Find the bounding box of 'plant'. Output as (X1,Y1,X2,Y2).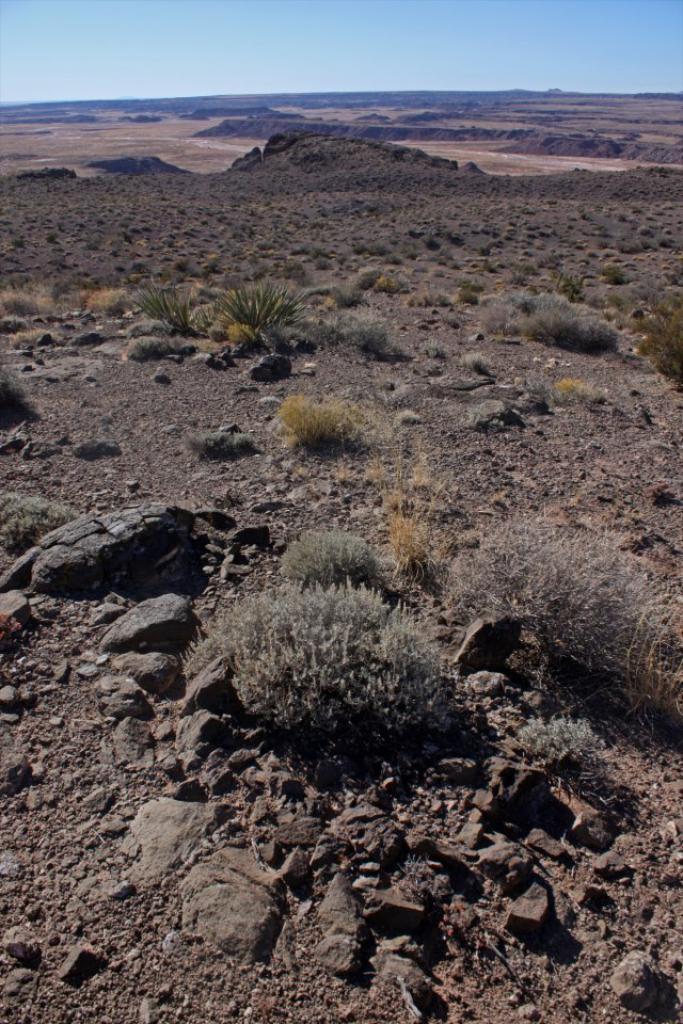
(641,479,670,503).
